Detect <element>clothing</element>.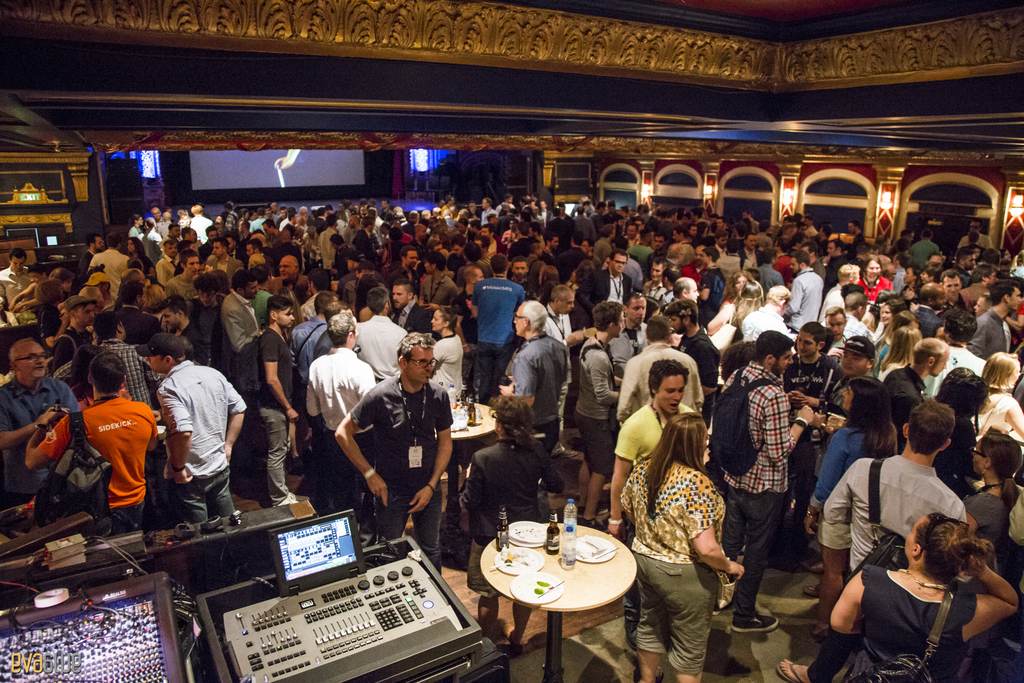
Detected at box=[611, 334, 712, 440].
